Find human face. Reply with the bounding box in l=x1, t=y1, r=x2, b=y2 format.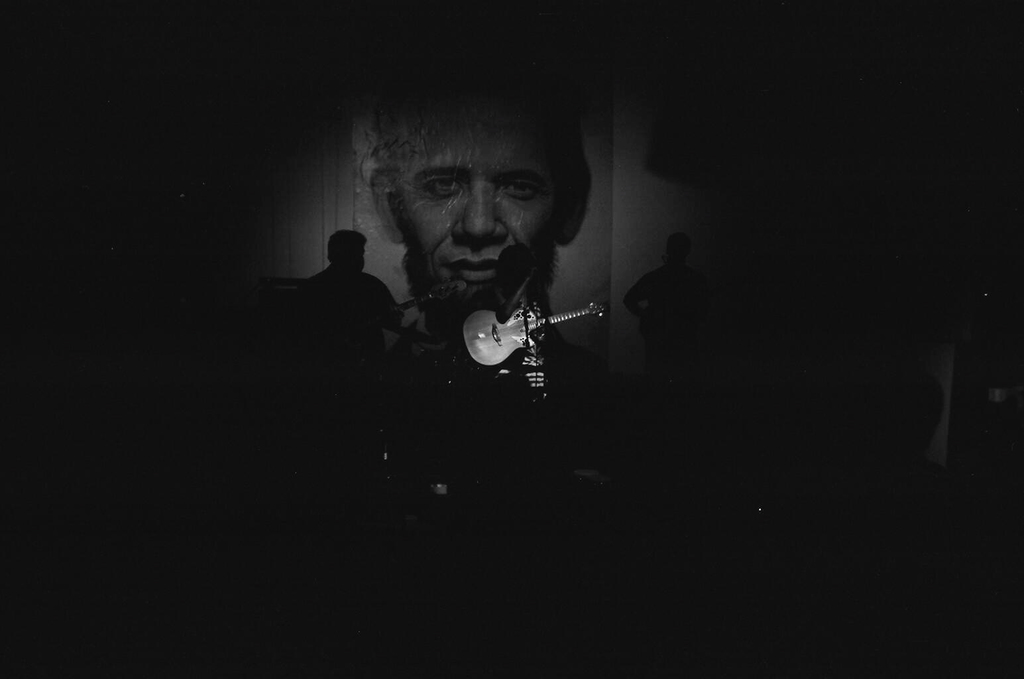
l=386, t=111, r=559, b=291.
